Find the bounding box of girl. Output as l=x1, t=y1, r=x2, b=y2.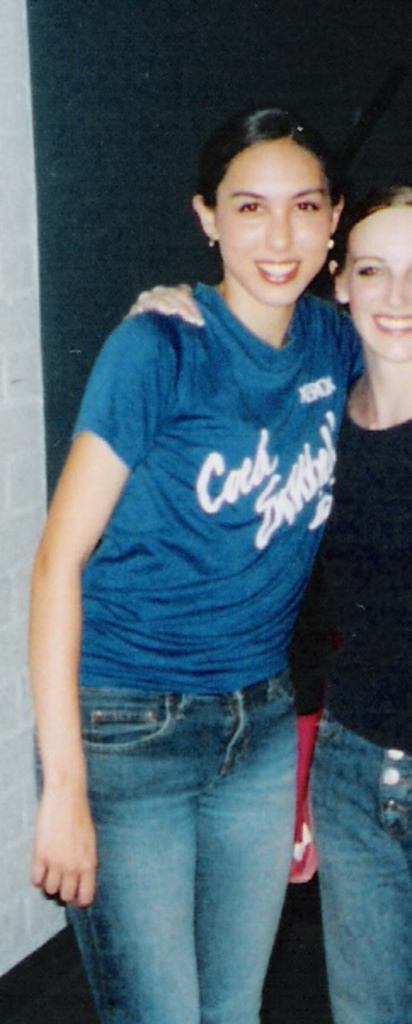
l=123, t=182, r=410, b=1021.
